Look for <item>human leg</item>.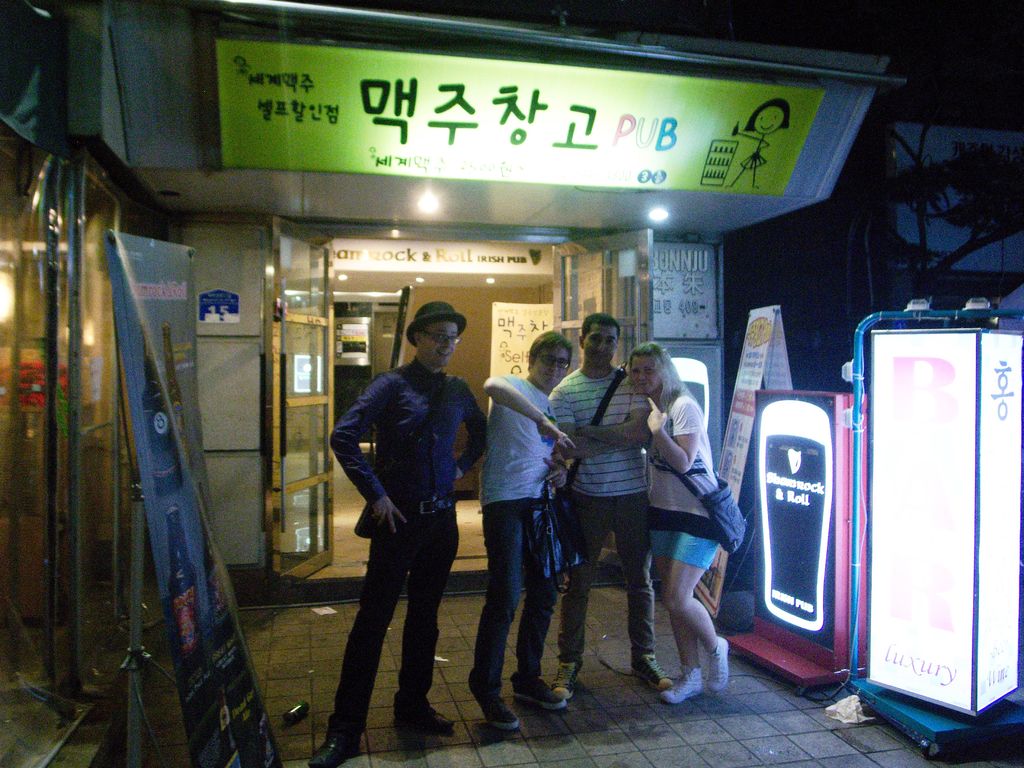
Found: [553, 497, 609, 689].
